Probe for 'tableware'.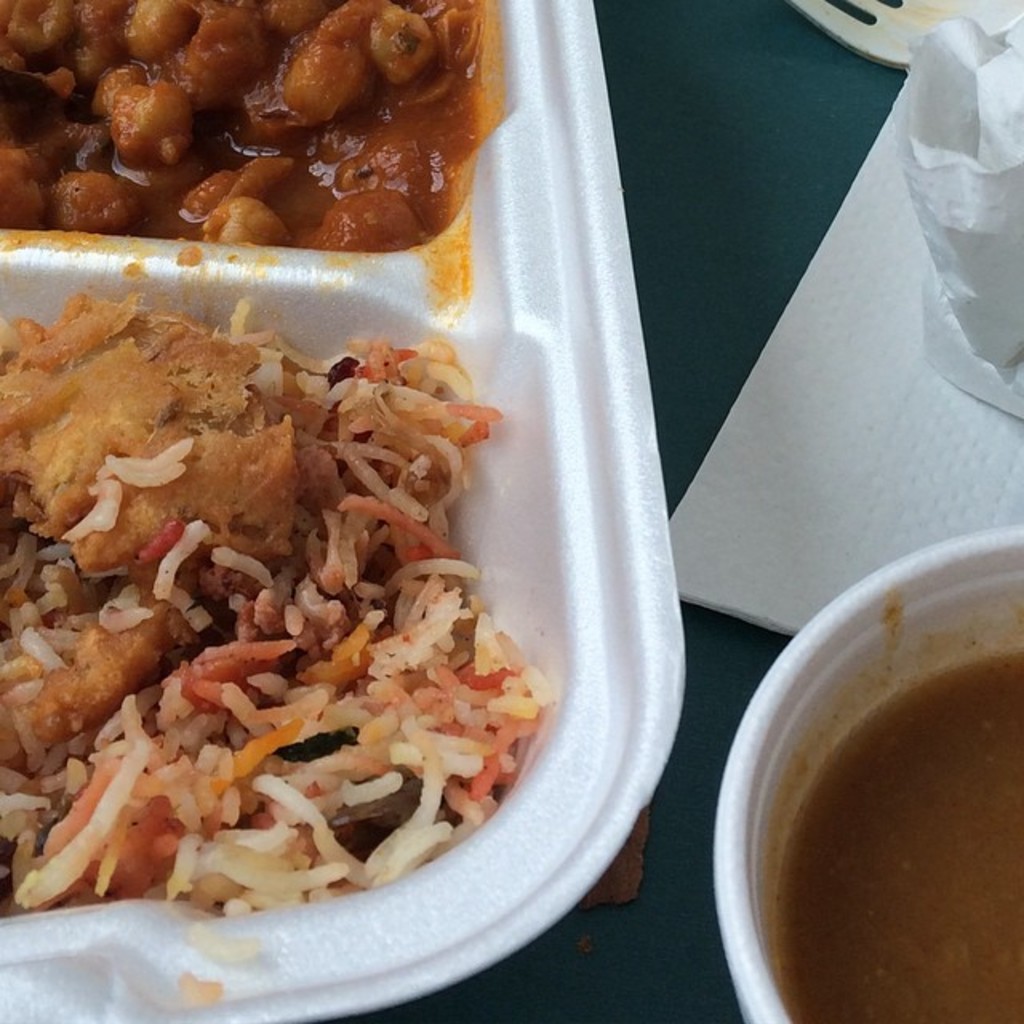
Probe result: x1=0, y1=85, x2=701, y2=1023.
